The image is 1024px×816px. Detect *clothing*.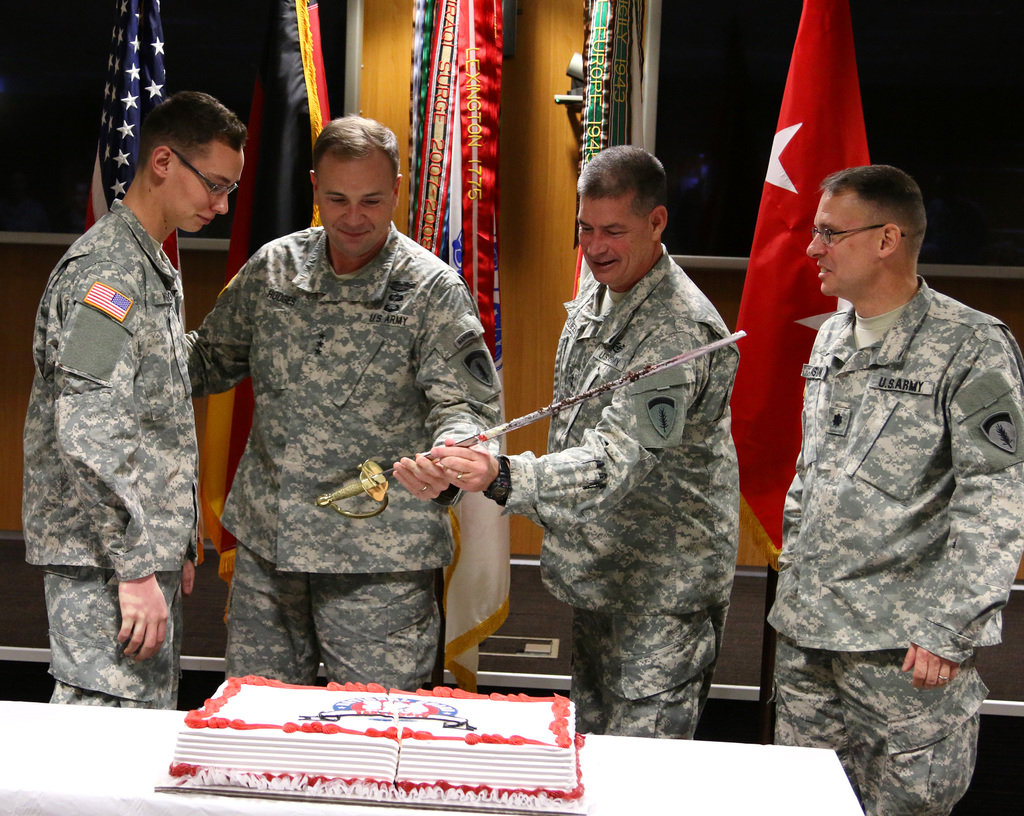
Detection: 182, 216, 502, 684.
